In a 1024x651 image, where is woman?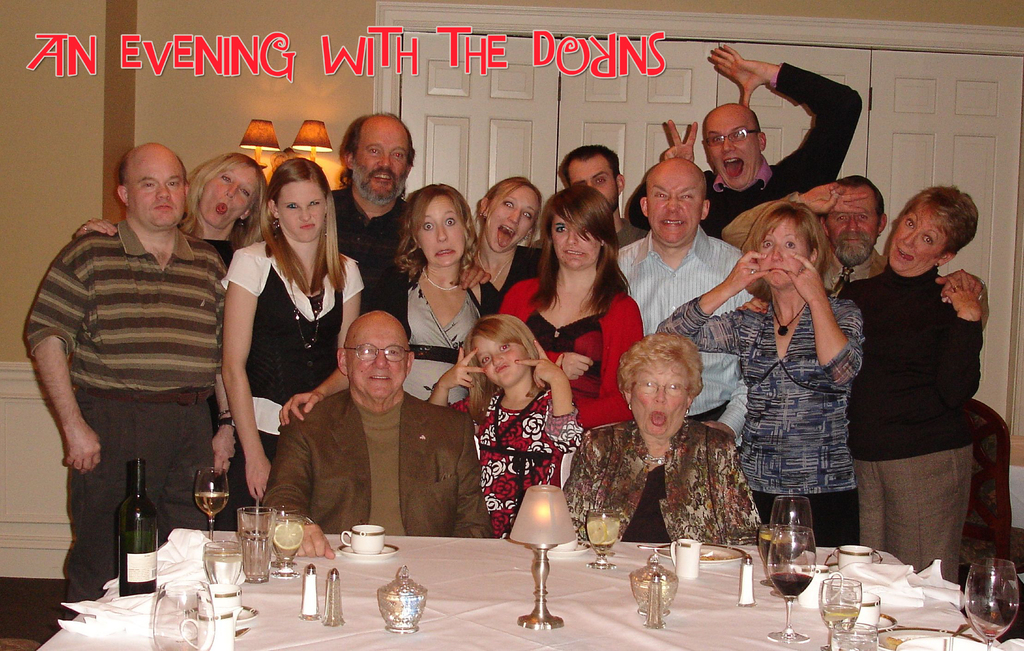
Rect(75, 154, 274, 520).
